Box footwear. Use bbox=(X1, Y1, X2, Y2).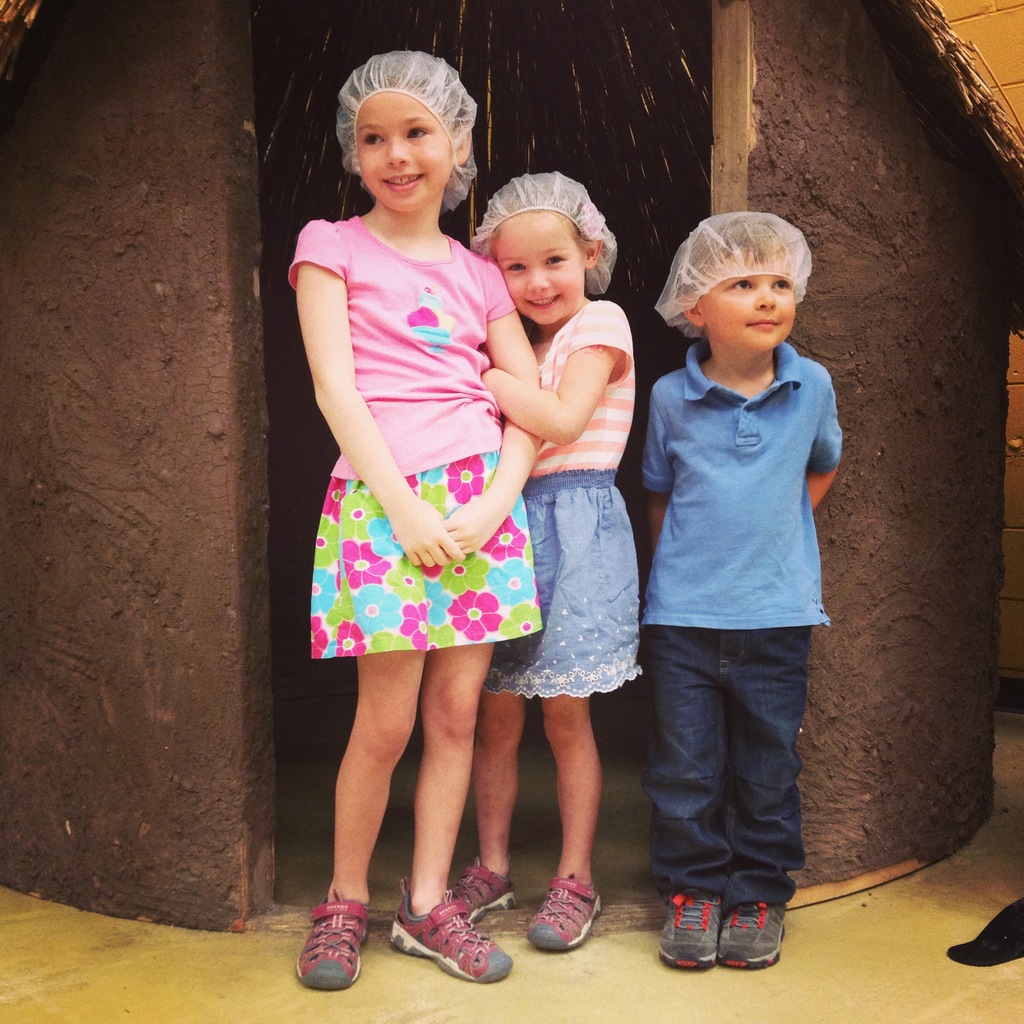
bbox=(529, 877, 606, 952).
